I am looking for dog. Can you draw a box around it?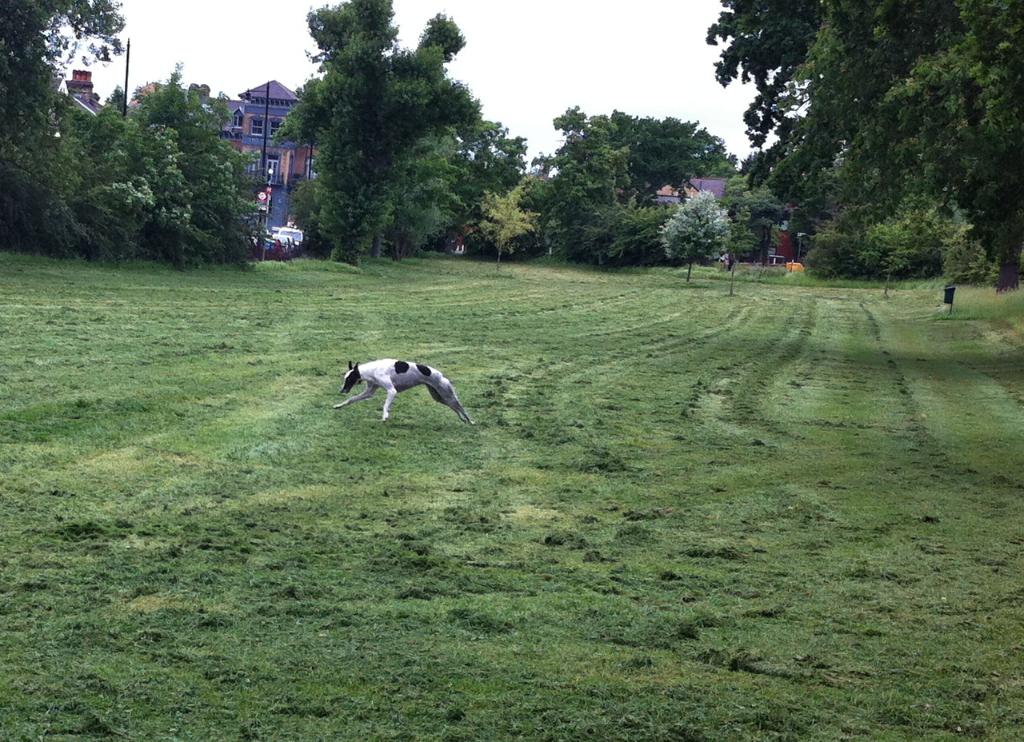
Sure, the bounding box is [left=330, top=359, right=480, bottom=425].
